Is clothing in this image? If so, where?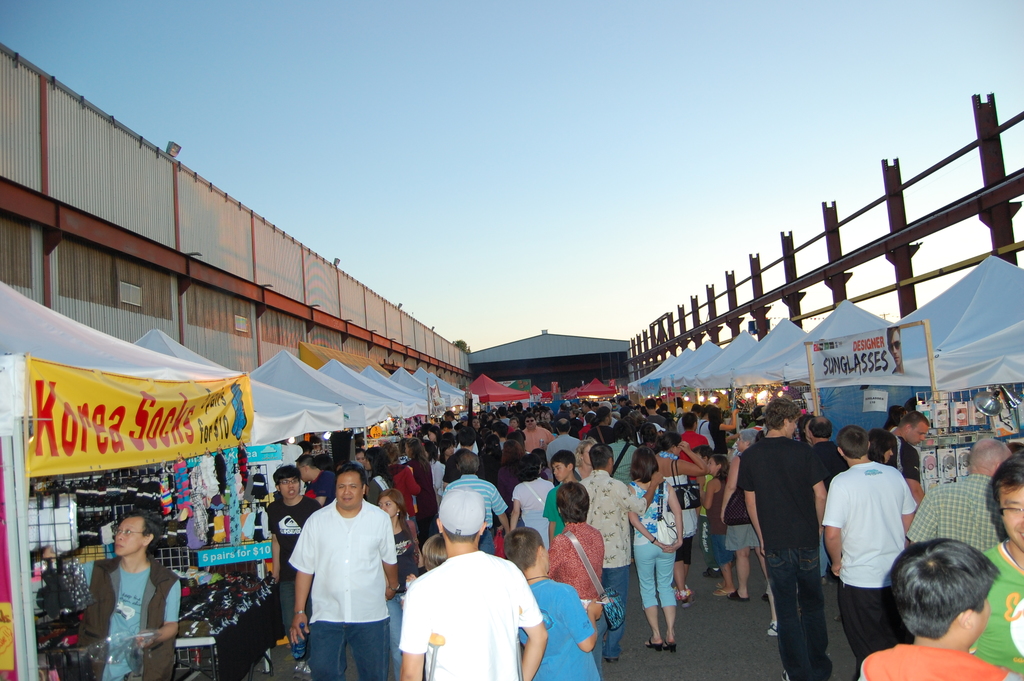
Yes, at box(263, 484, 329, 654).
